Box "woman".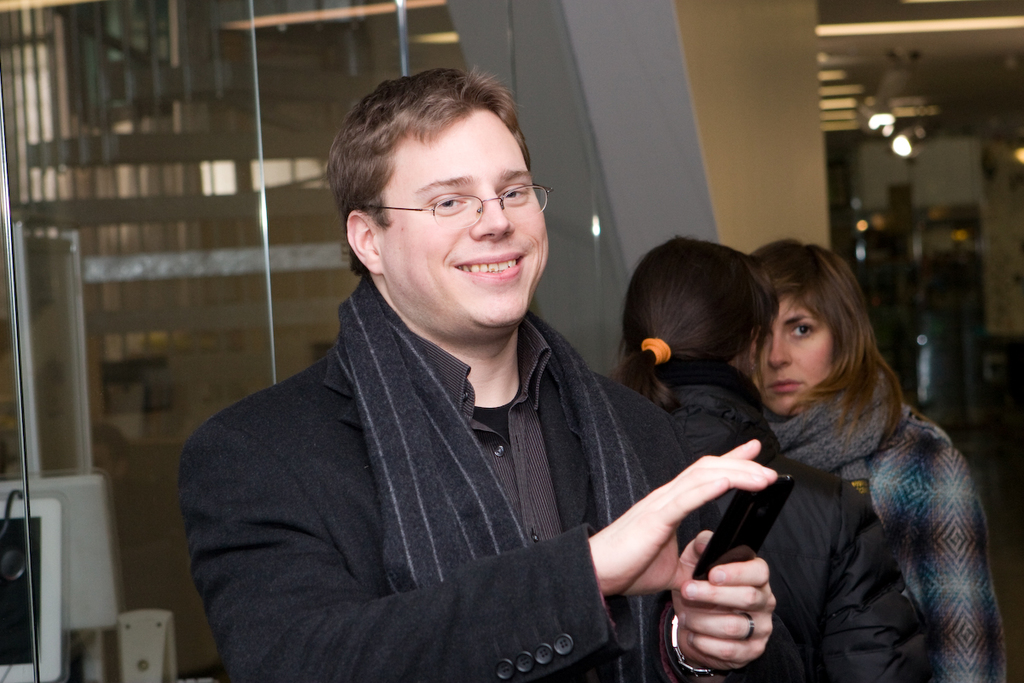
604:235:932:682.
